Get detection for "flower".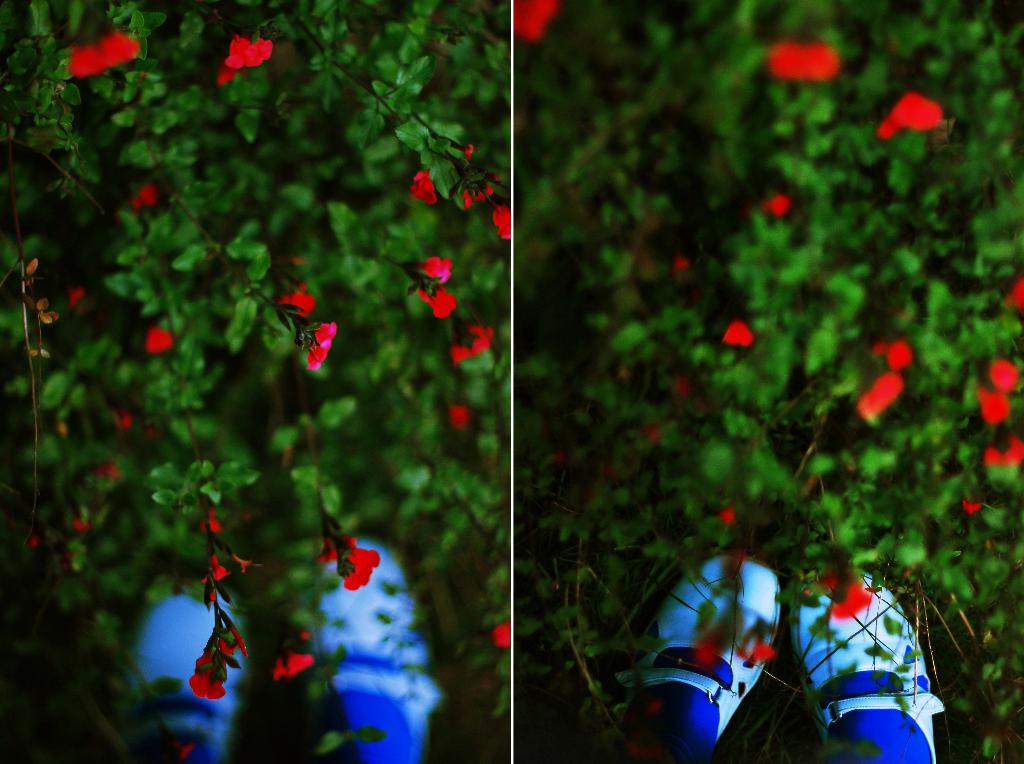
Detection: 854 371 904 419.
